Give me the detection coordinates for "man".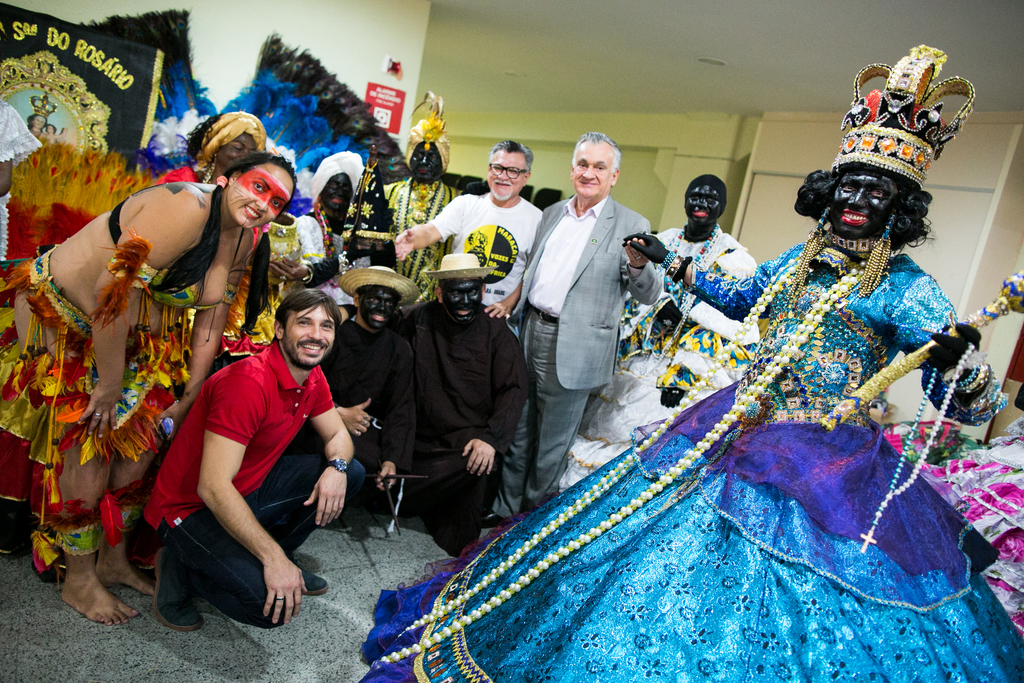
detection(618, 175, 757, 359).
